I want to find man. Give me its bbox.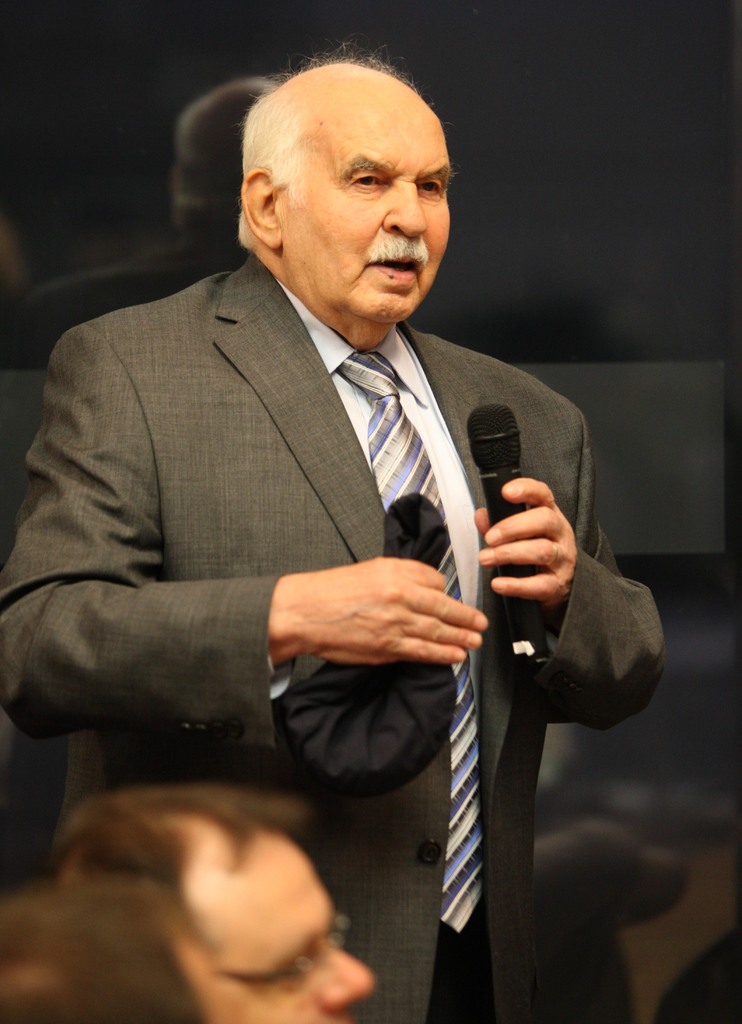
bbox=(38, 58, 609, 949).
